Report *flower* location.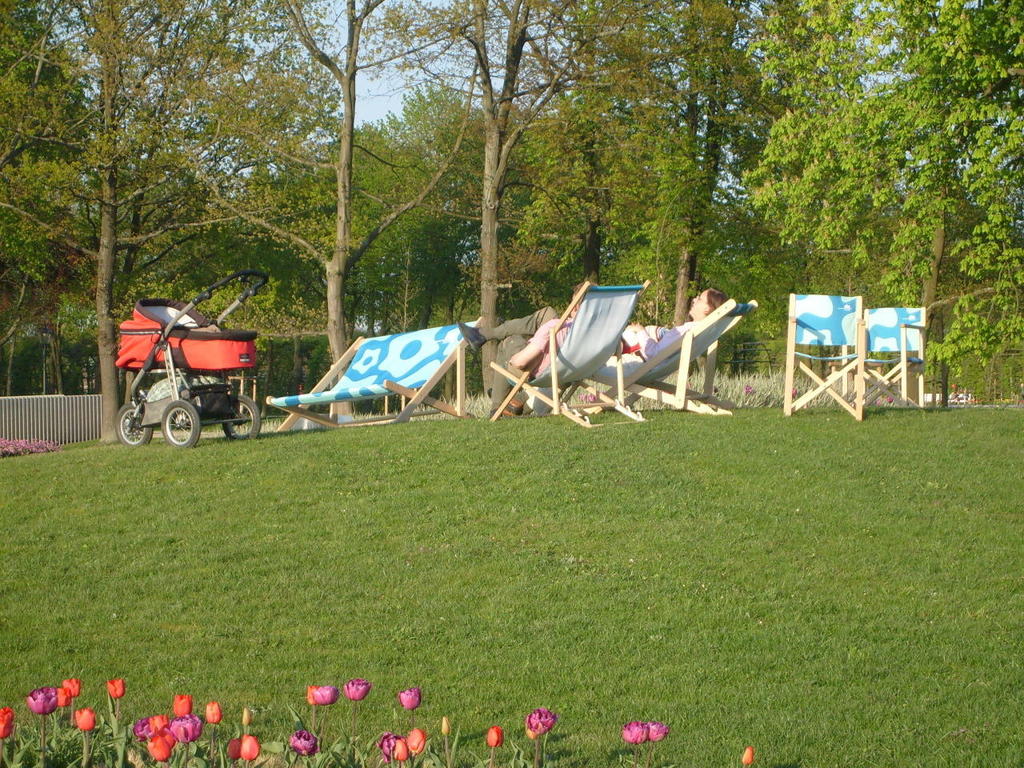
Report: [485,723,503,746].
